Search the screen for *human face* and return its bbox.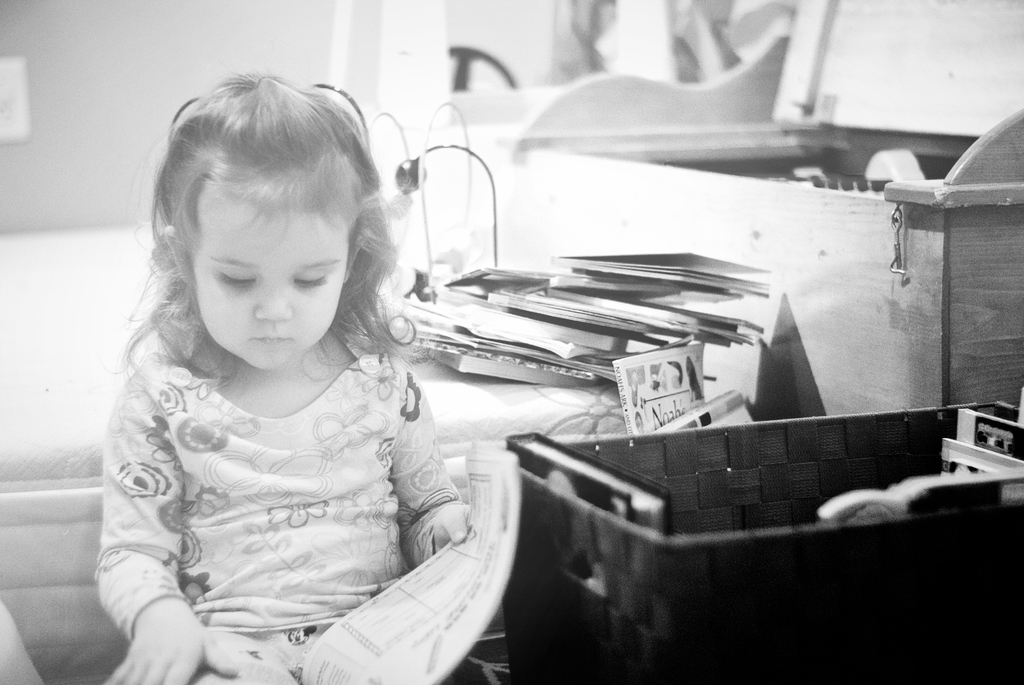
Found: (192, 204, 349, 374).
